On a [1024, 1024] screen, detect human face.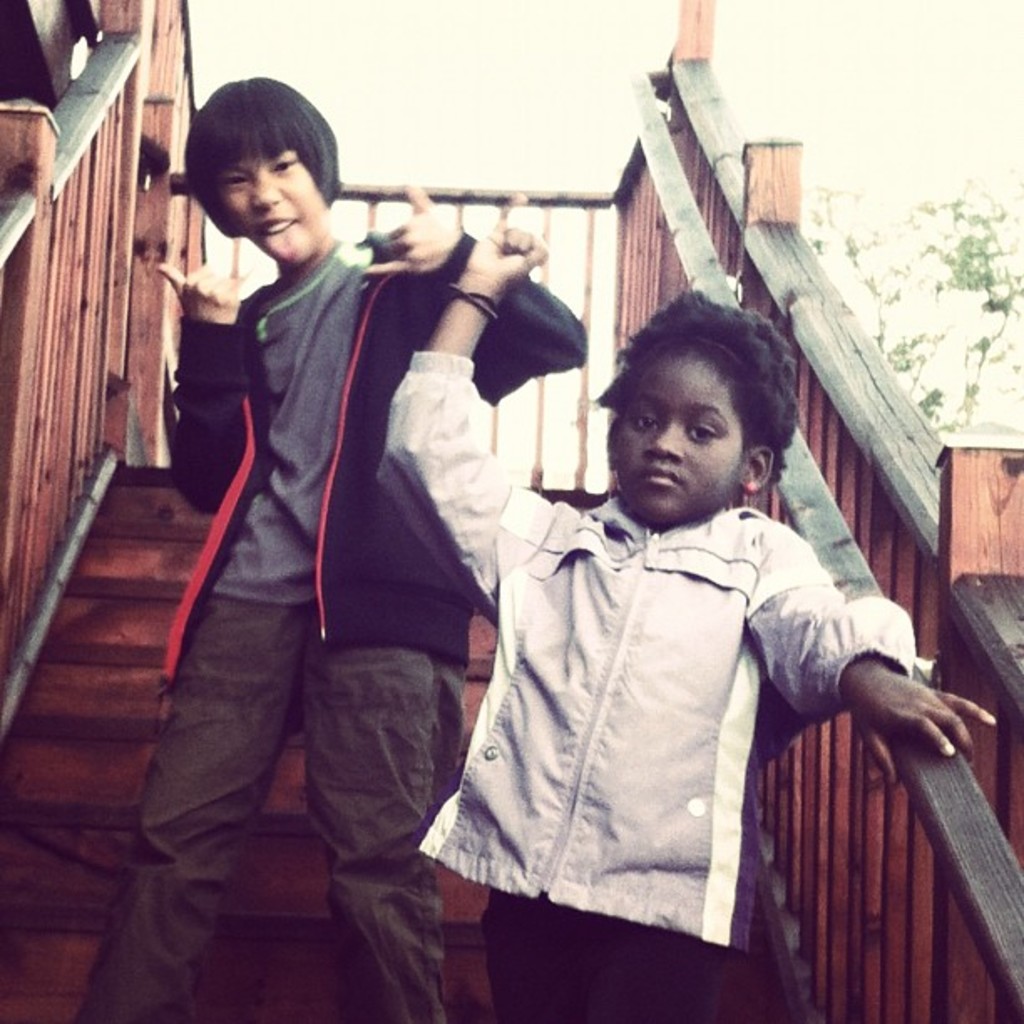
[212,147,330,254].
